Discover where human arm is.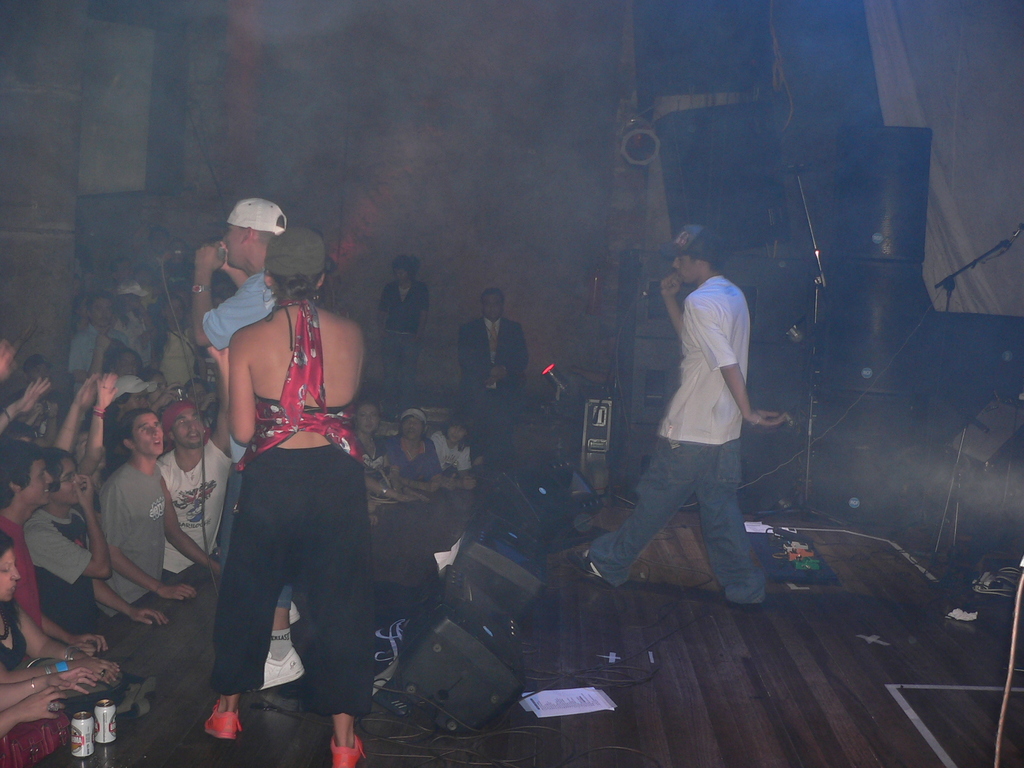
Discovered at x1=370 y1=512 x2=383 y2=528.
